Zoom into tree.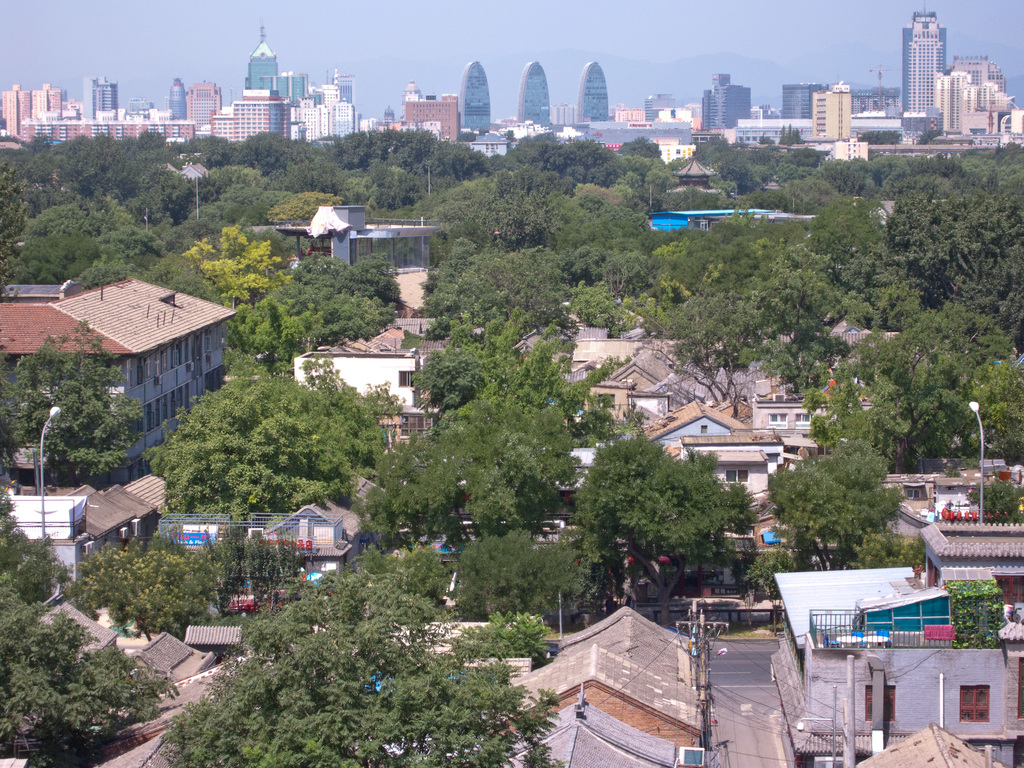
Zoom target: (x1=452, y1=525, x2=597, y2=620).
